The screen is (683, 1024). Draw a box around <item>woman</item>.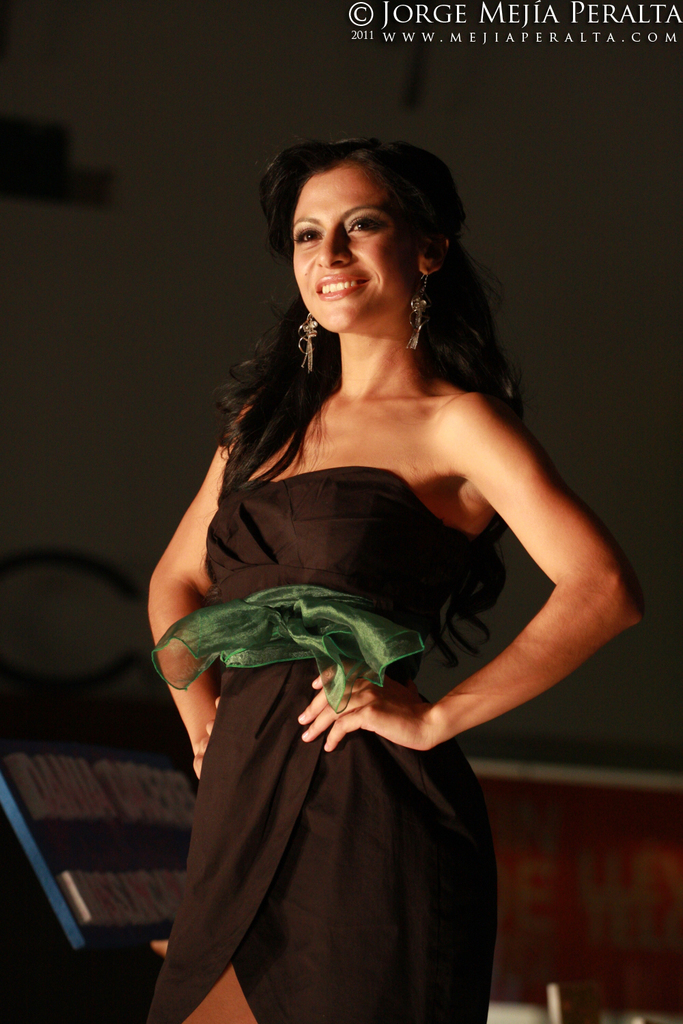
crop(119, 140, 635, 1001).
